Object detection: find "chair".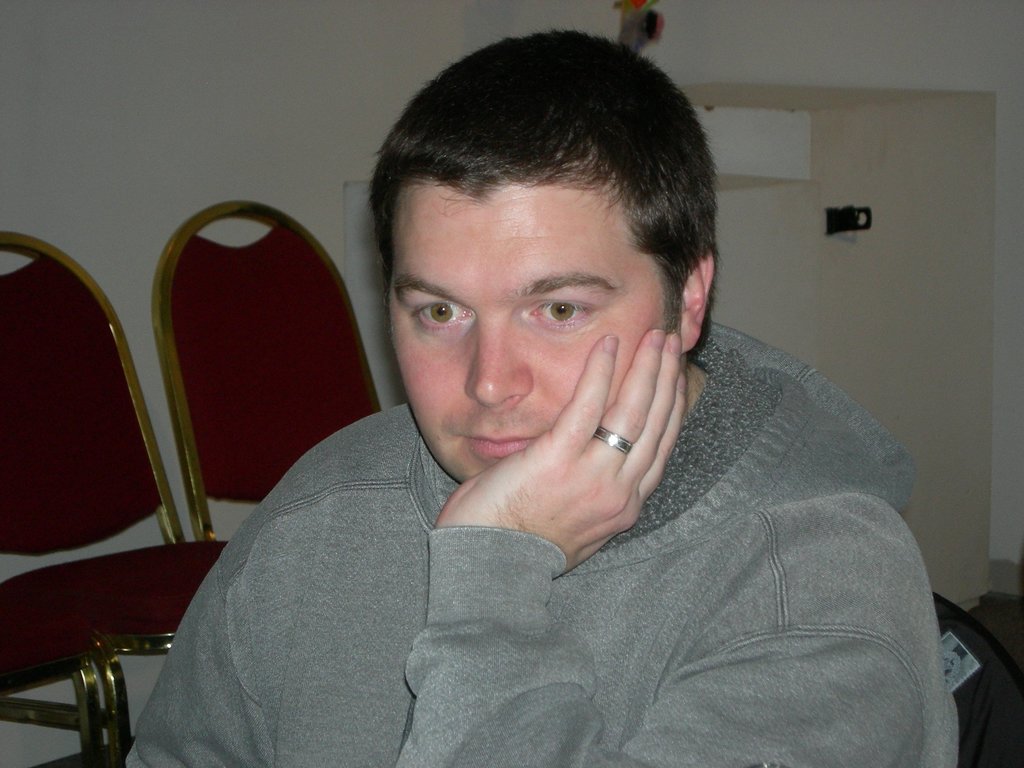
[x1=148, y1=202, x2=384, y2=547].
